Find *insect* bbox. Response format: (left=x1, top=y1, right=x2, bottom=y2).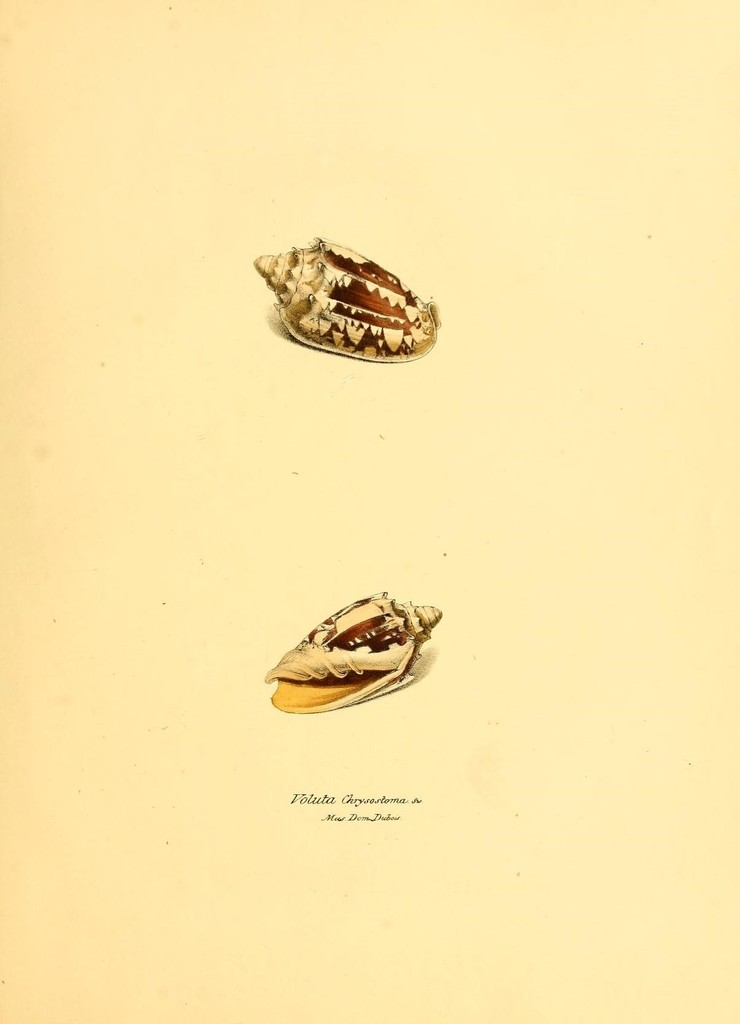
(left=254, top=236, right=448, bottom=363).
